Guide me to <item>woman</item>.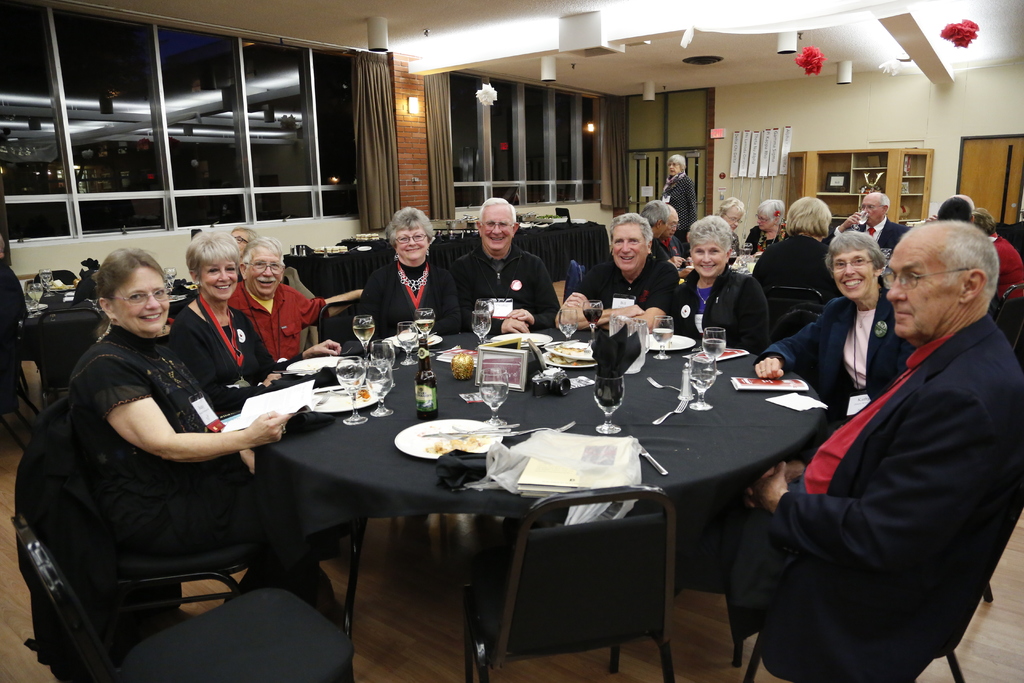
Guidance: bbox=(972, 207, 1023, 318).
